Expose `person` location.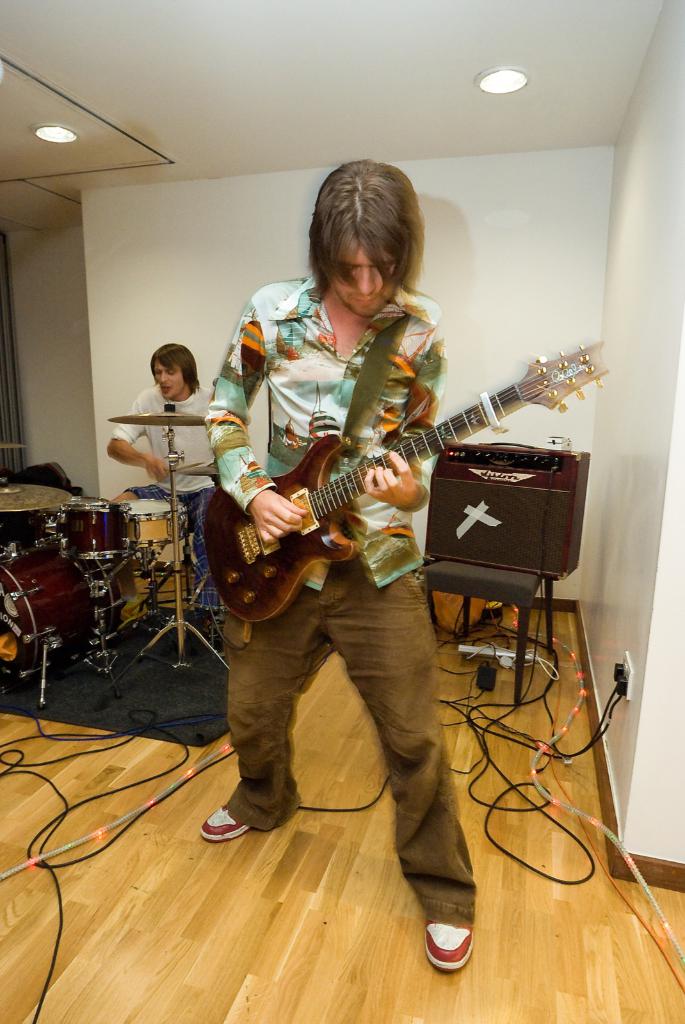
Exposed at <region>209, 156, 576, 898</region>.
